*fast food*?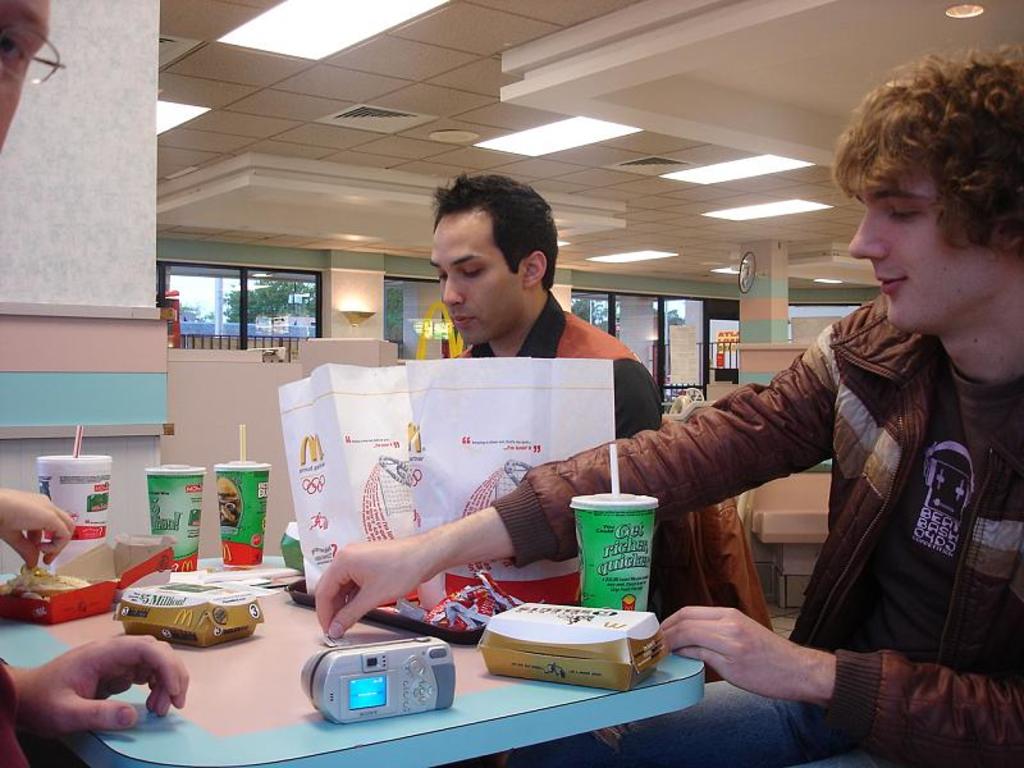
box(0, 562, 90, 595)
